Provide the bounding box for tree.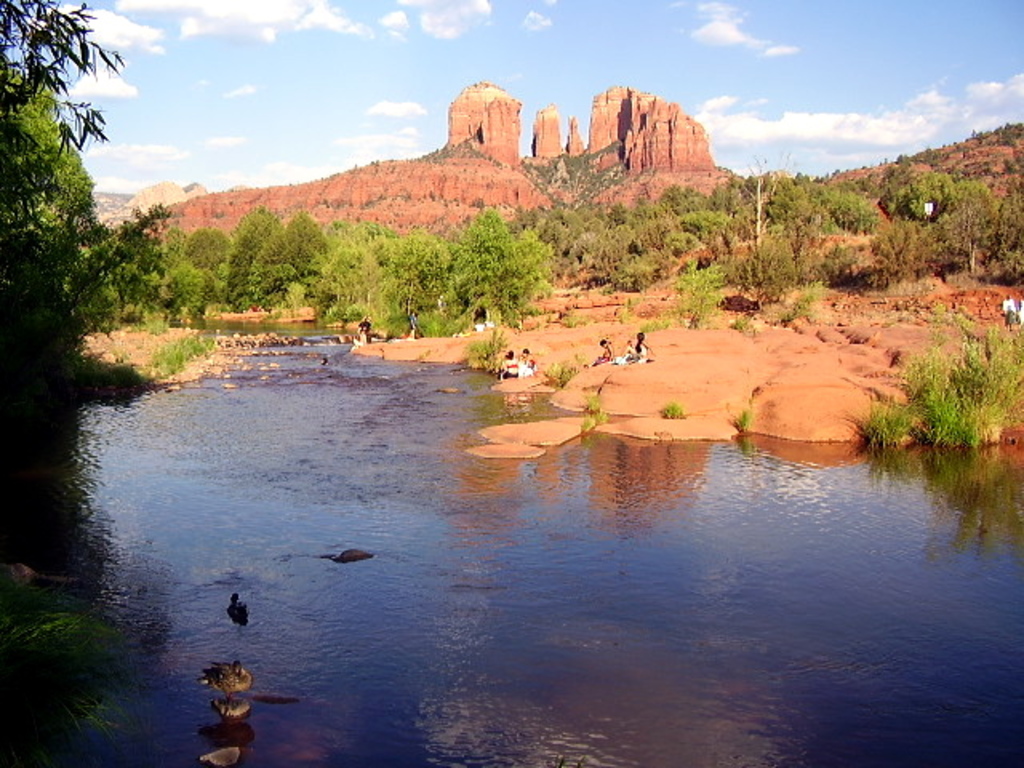
box=[0, 0, 126, 139].
